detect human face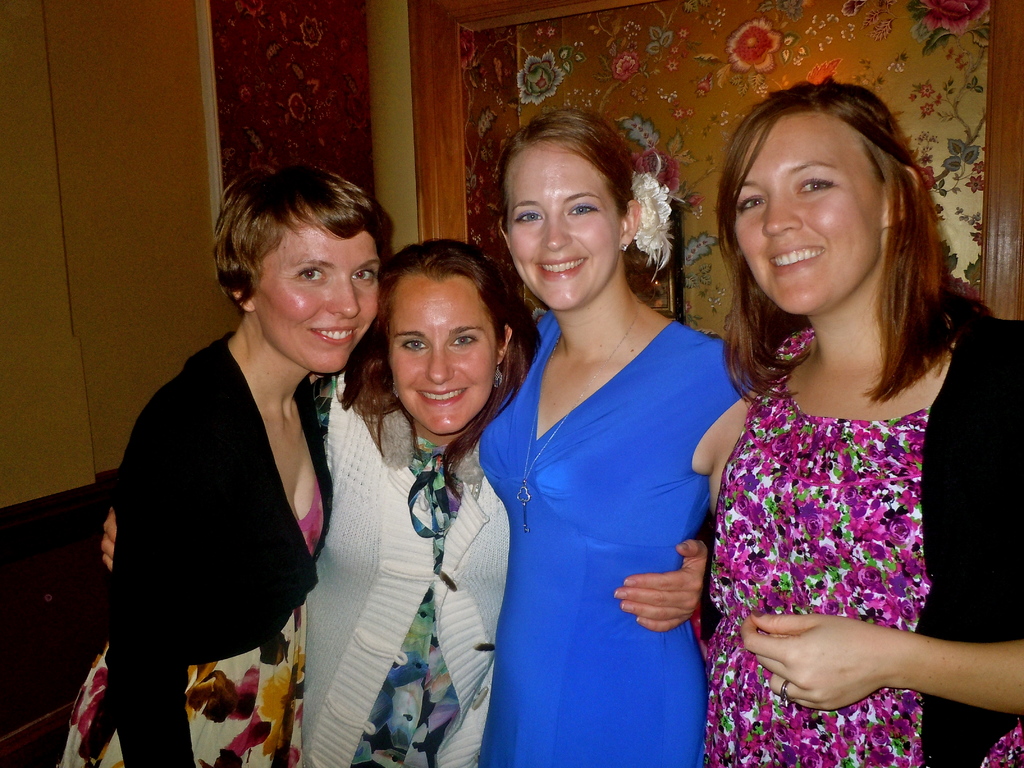
[727,105,882,321]
